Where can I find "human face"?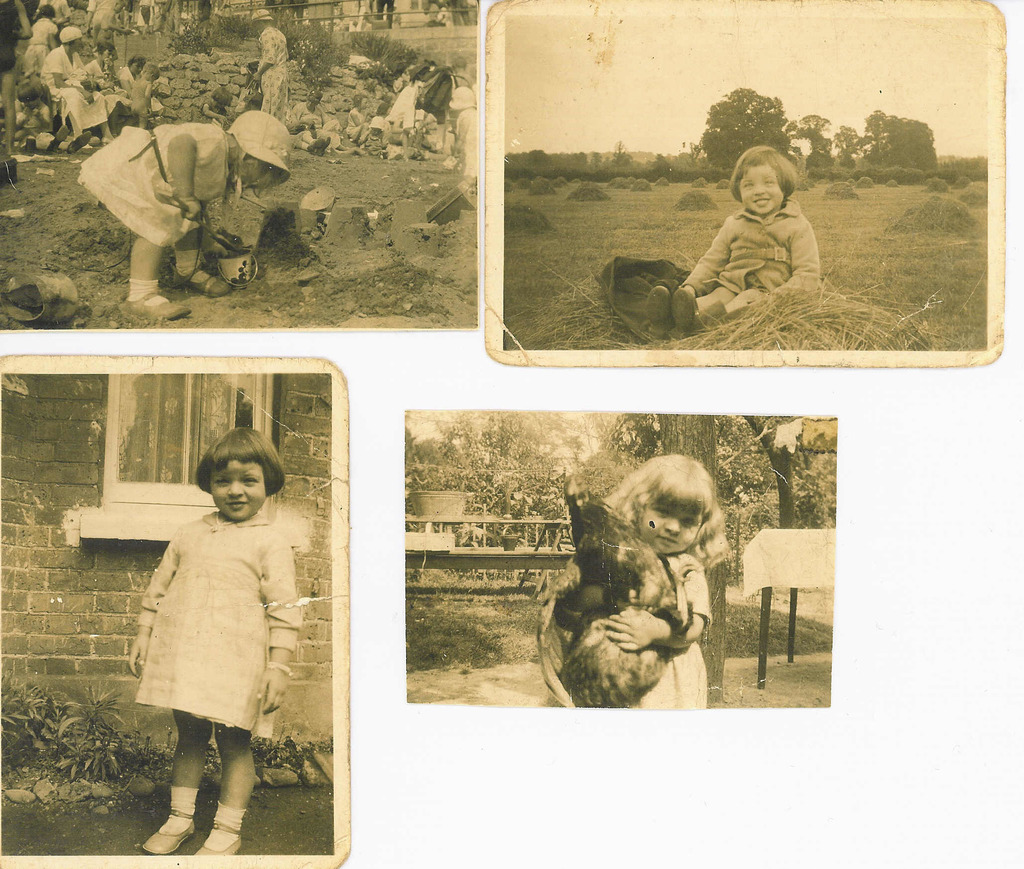
You can find it at locate(236, 154, 274, 185).
